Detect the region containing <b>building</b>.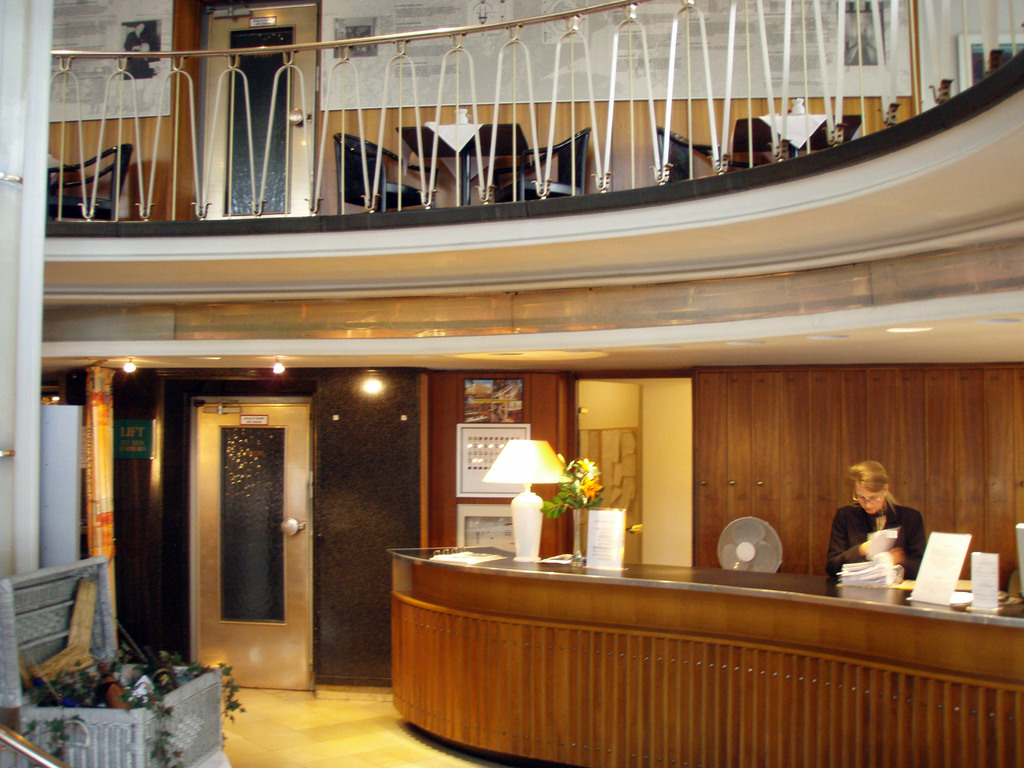
0 0 1023 767.
